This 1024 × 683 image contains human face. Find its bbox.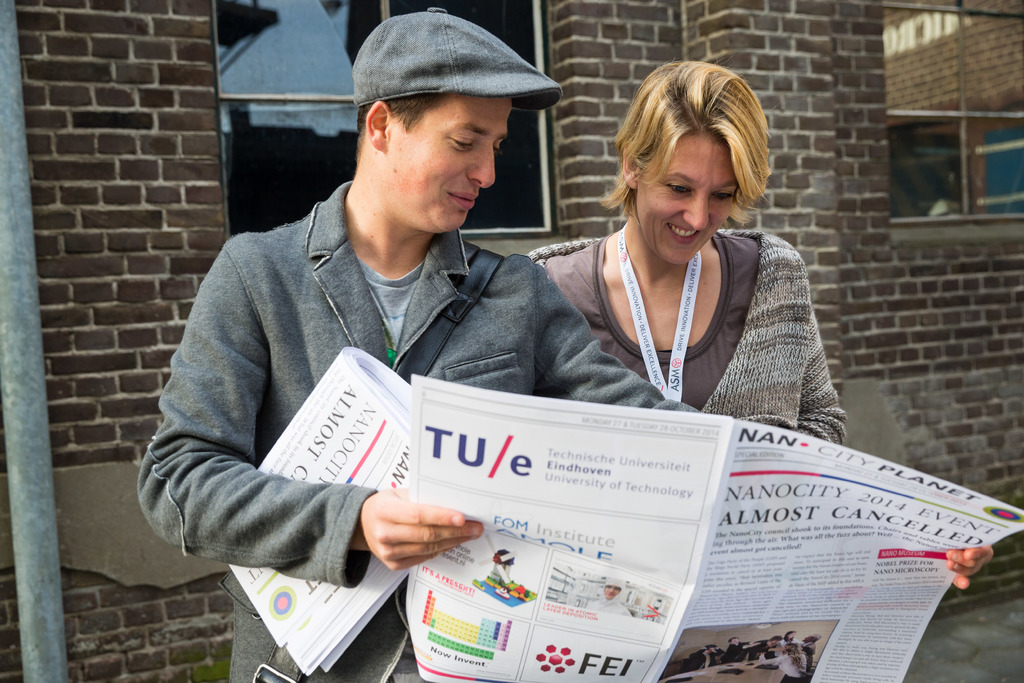
bbox=[384, 99, 511, 233].
